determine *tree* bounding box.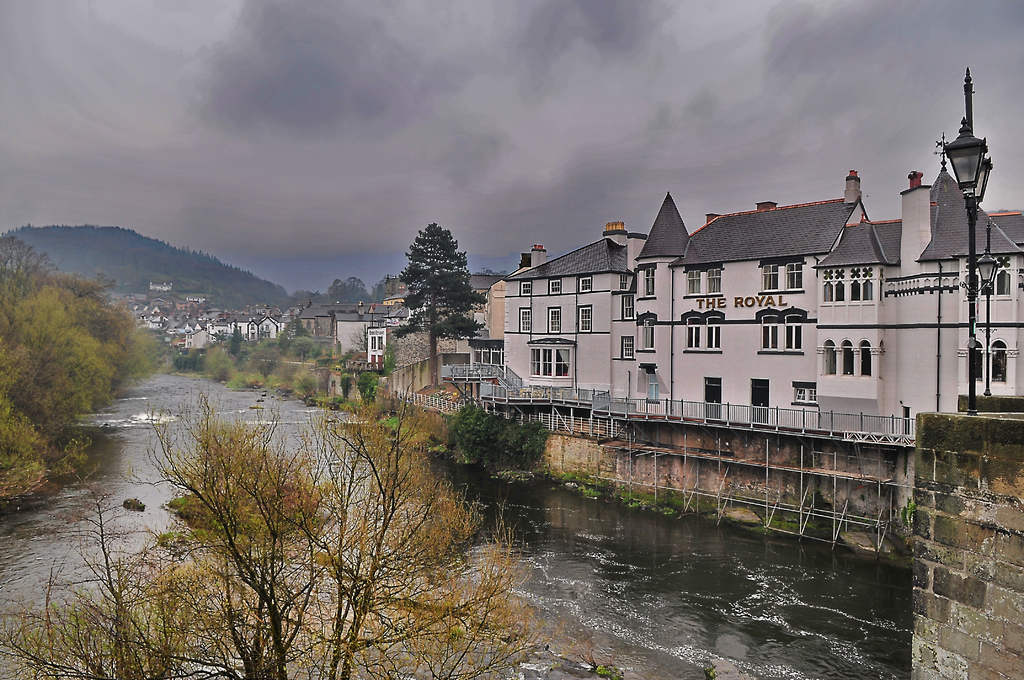
Determined: select_region(396, 220, 492, 401).
